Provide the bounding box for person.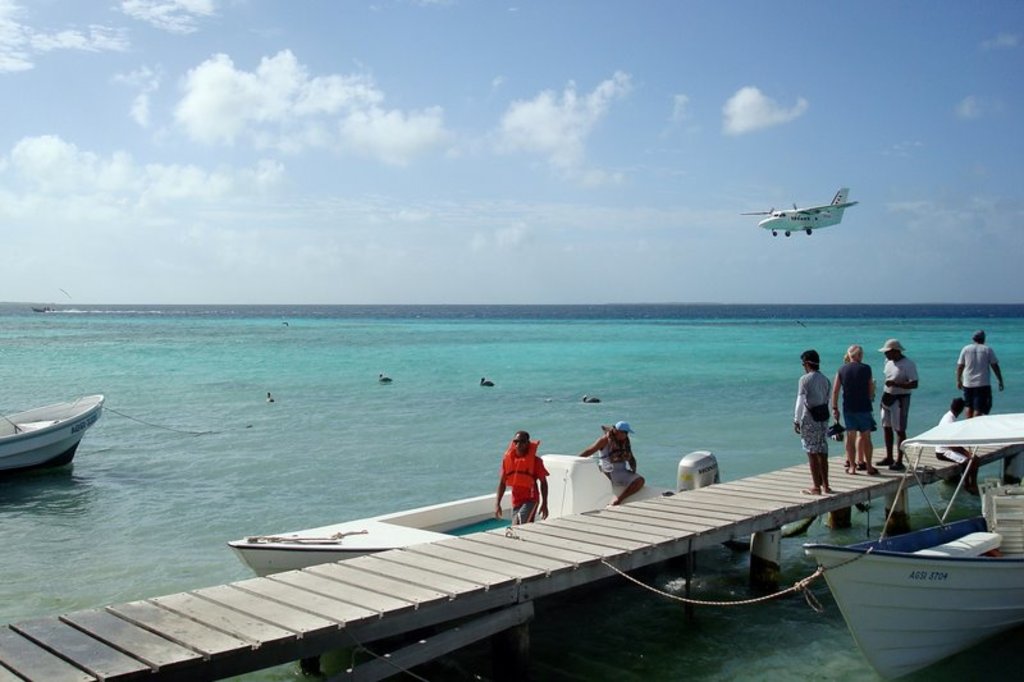
bbox(844, 357, 877, 467).
